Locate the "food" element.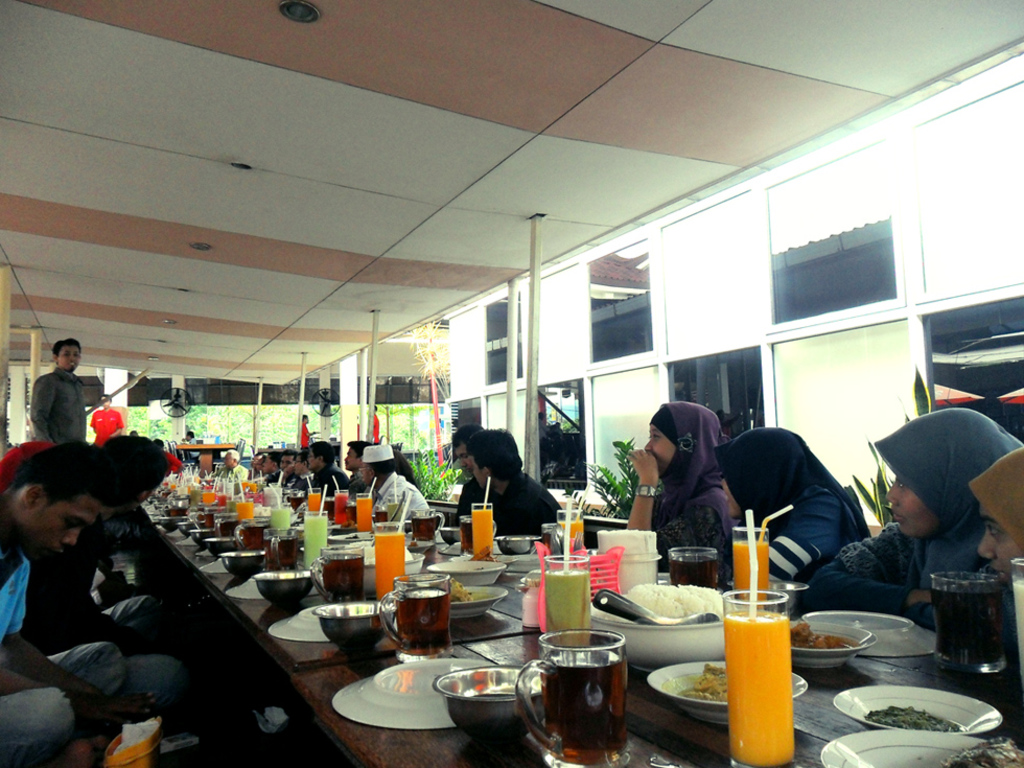
Element bbox: [866,704,968,737].
